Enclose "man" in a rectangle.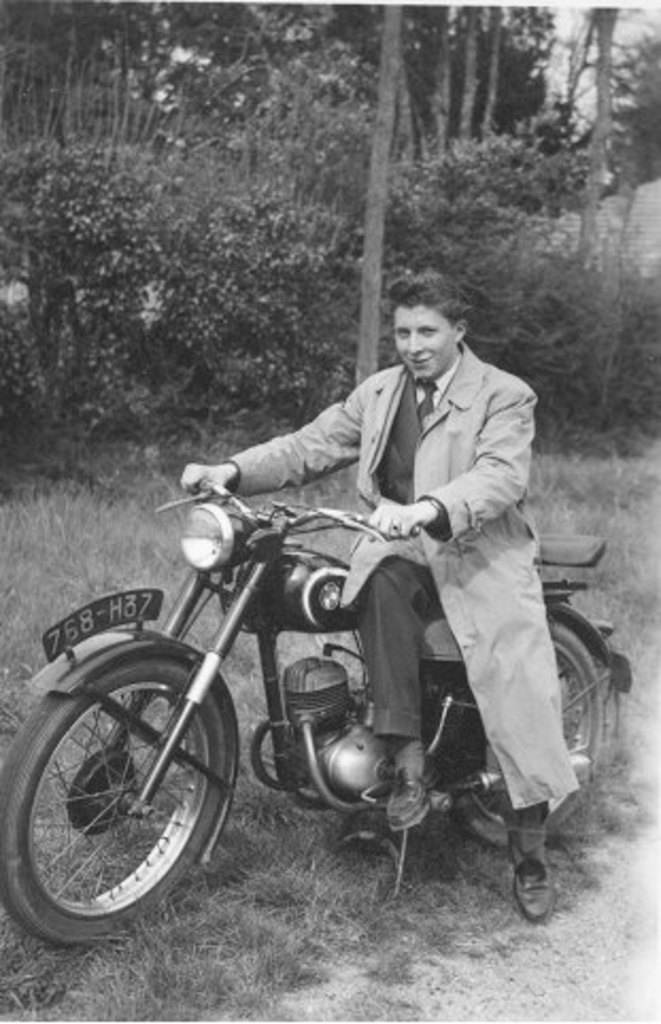
detection(257, 304, 565, 814).
